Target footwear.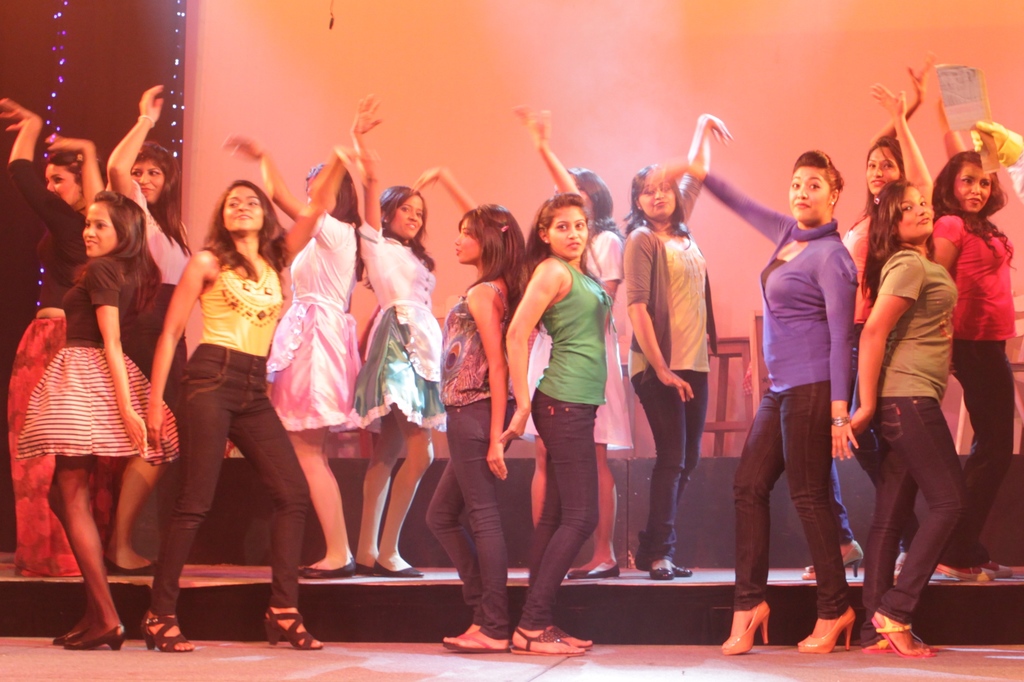
Target region: detection(993, 561, 1013, 580).
